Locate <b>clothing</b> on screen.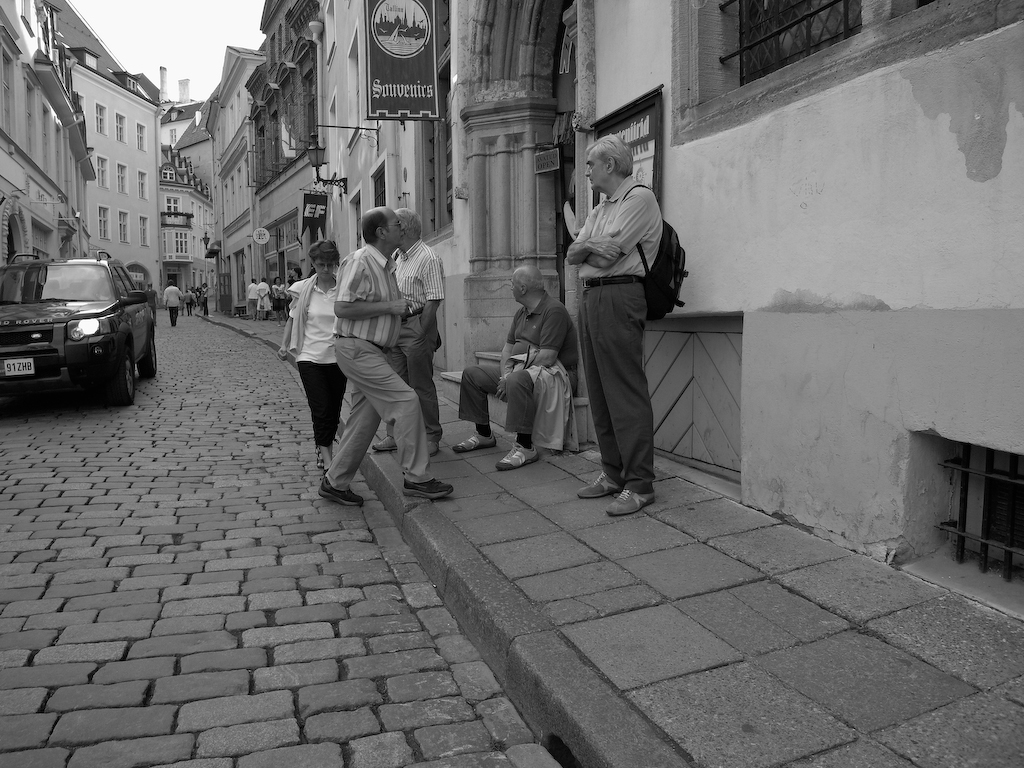
On screen at detection(163, 284, 183, 323).
